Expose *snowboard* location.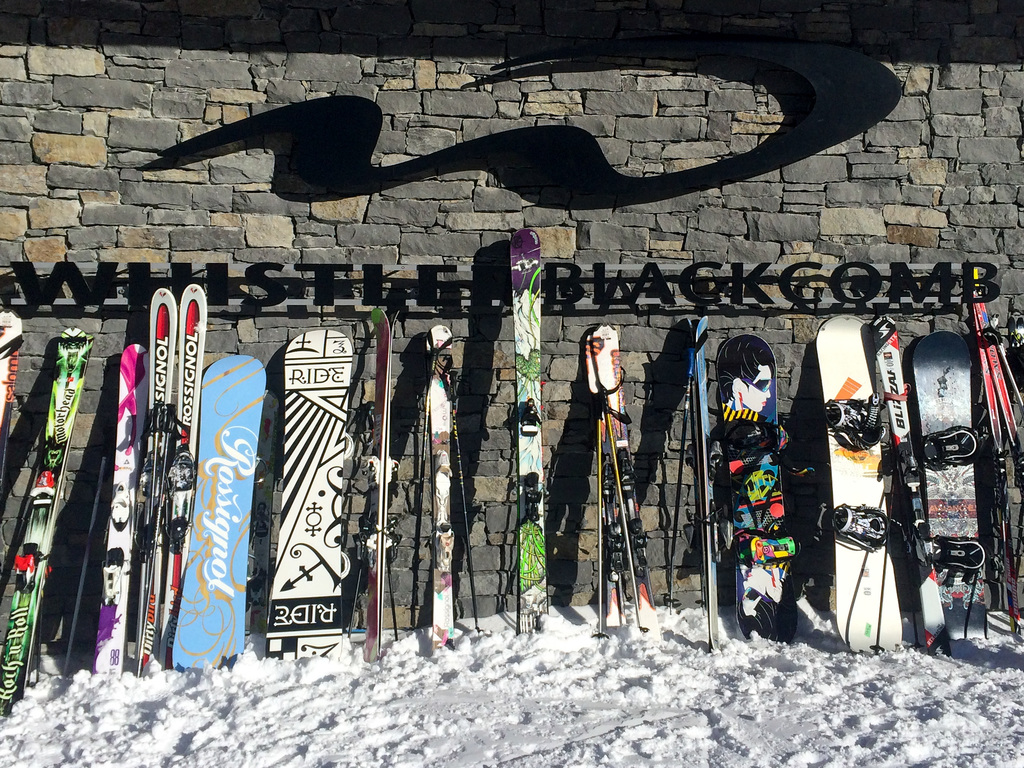
Exposed at 588 326 627 630.
